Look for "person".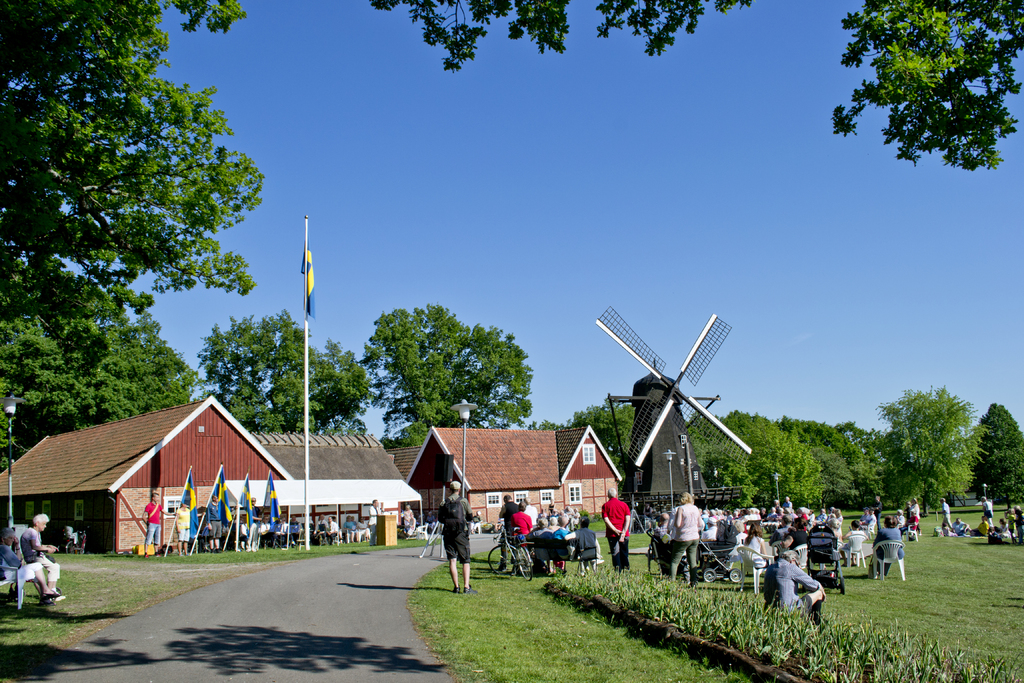
Found: (x1=401, y1=504, x2=415, y2=530).
